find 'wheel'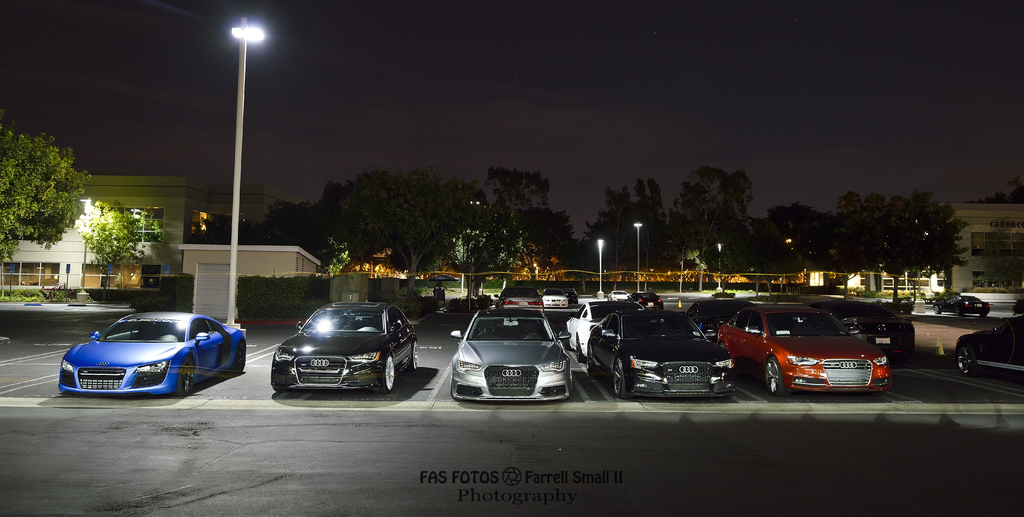
234, 339, 246, 373
